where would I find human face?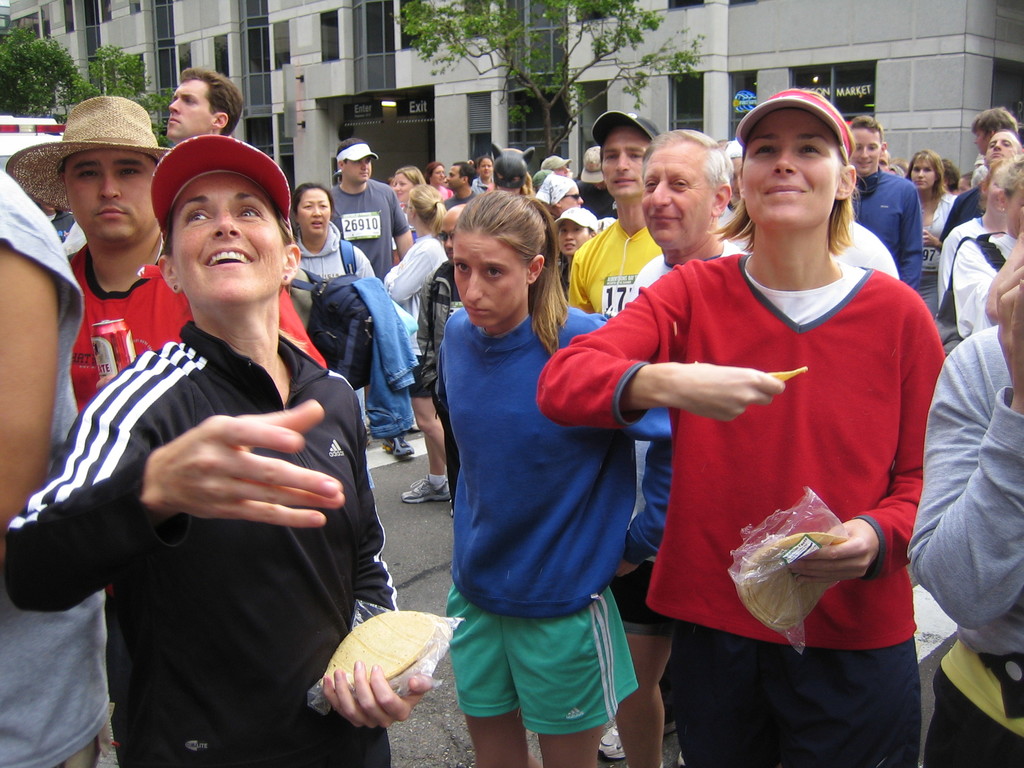
At (853,120,884,181).
